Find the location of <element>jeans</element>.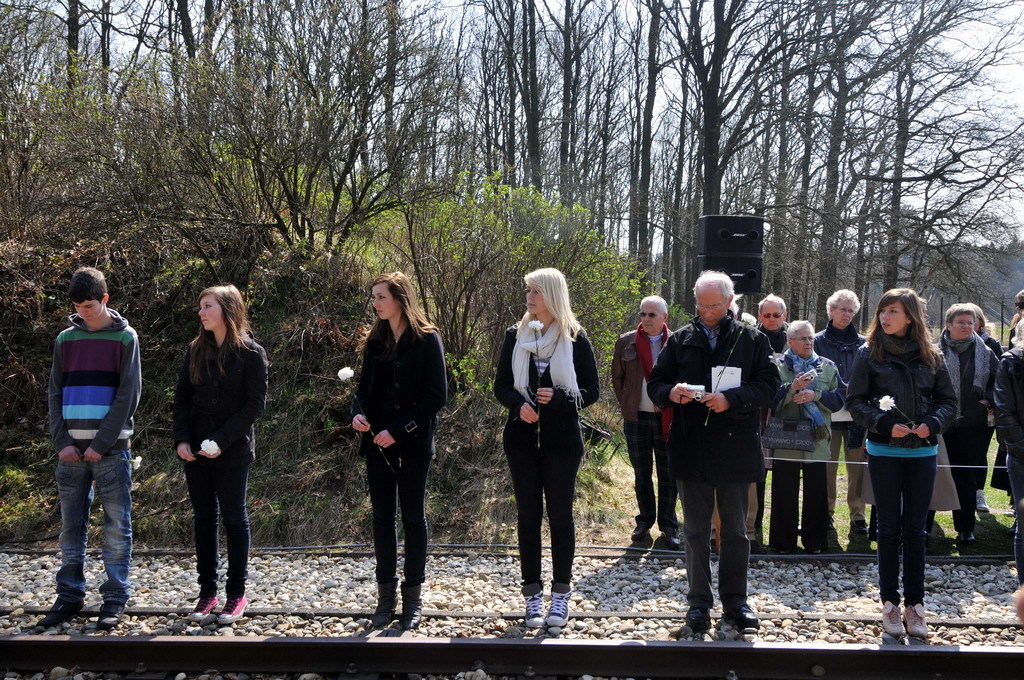
Location: [362, 455, 435, 584].
